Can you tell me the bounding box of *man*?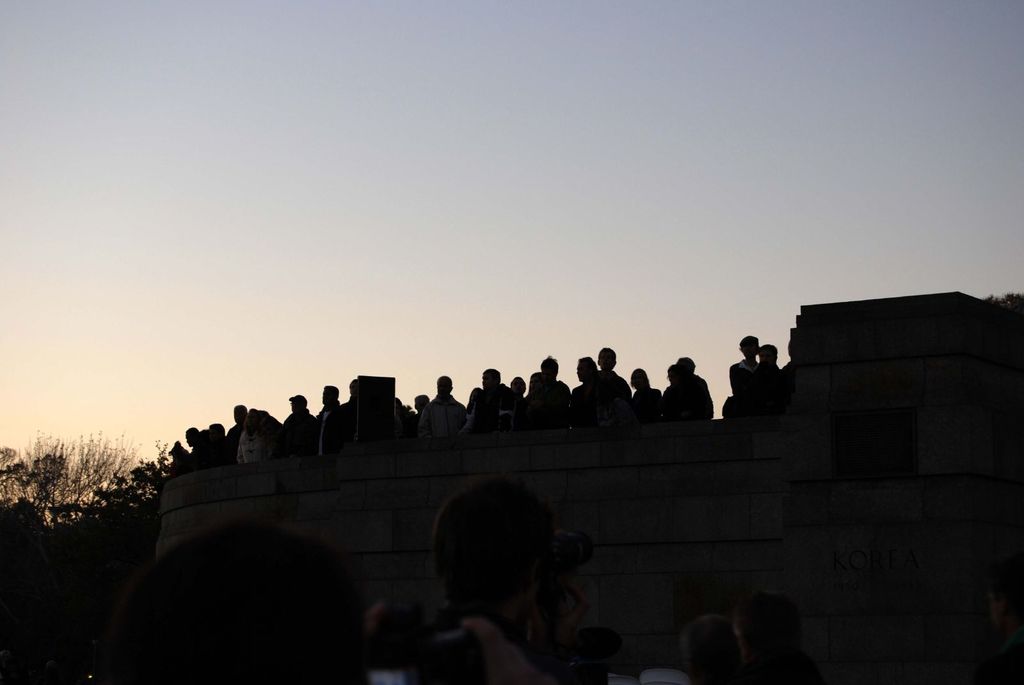
l=207, t=423, r=228, b=442.
